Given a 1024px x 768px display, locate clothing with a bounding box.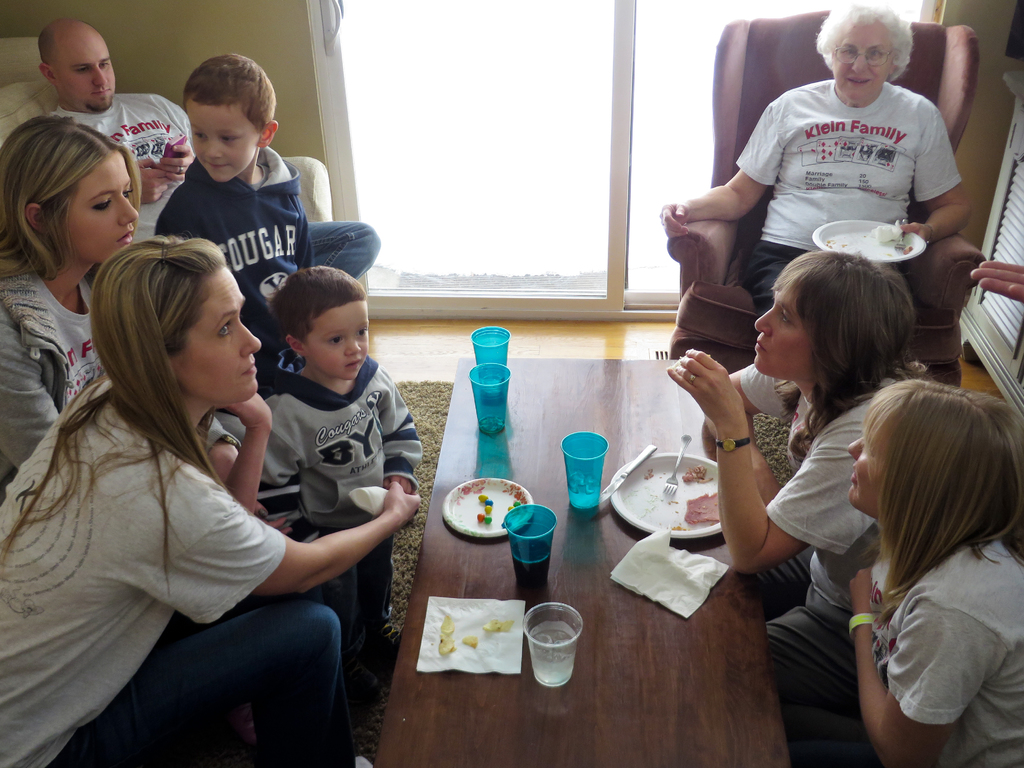
Located: [842, 486, 1012, 740].
